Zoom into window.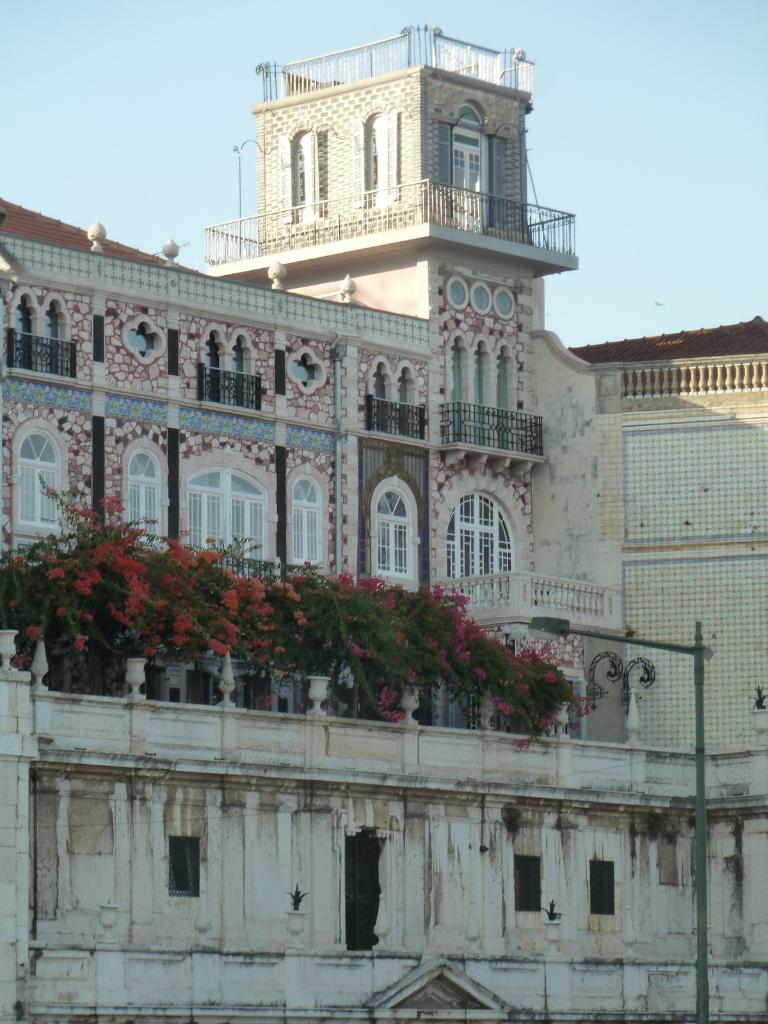
Zoom target: [x1=365, y1=351, x2=428, y2=437].
